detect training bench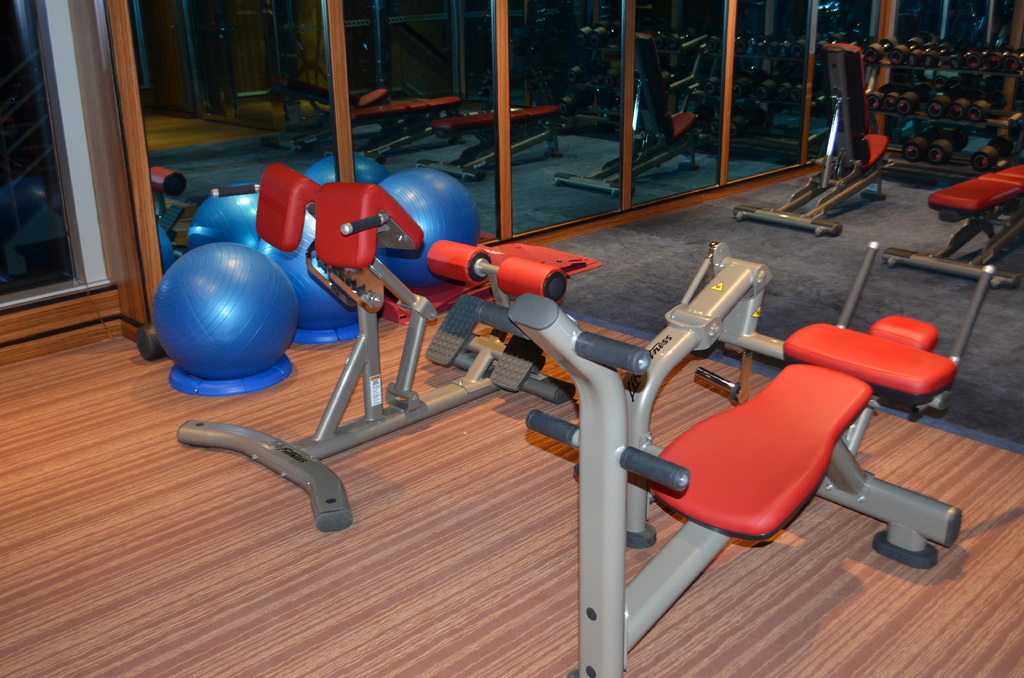
(x1=883, y1=161, x2=1023, y2=291)
